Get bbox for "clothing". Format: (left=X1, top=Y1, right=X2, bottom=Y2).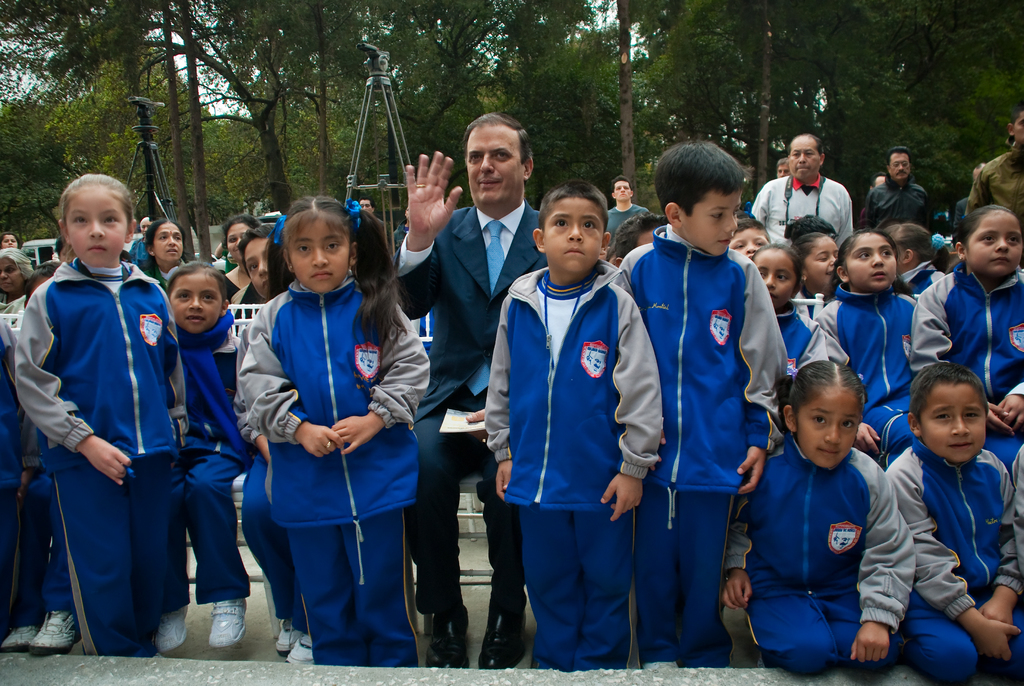
(left=620, top=221, right=786, bottom=669).
